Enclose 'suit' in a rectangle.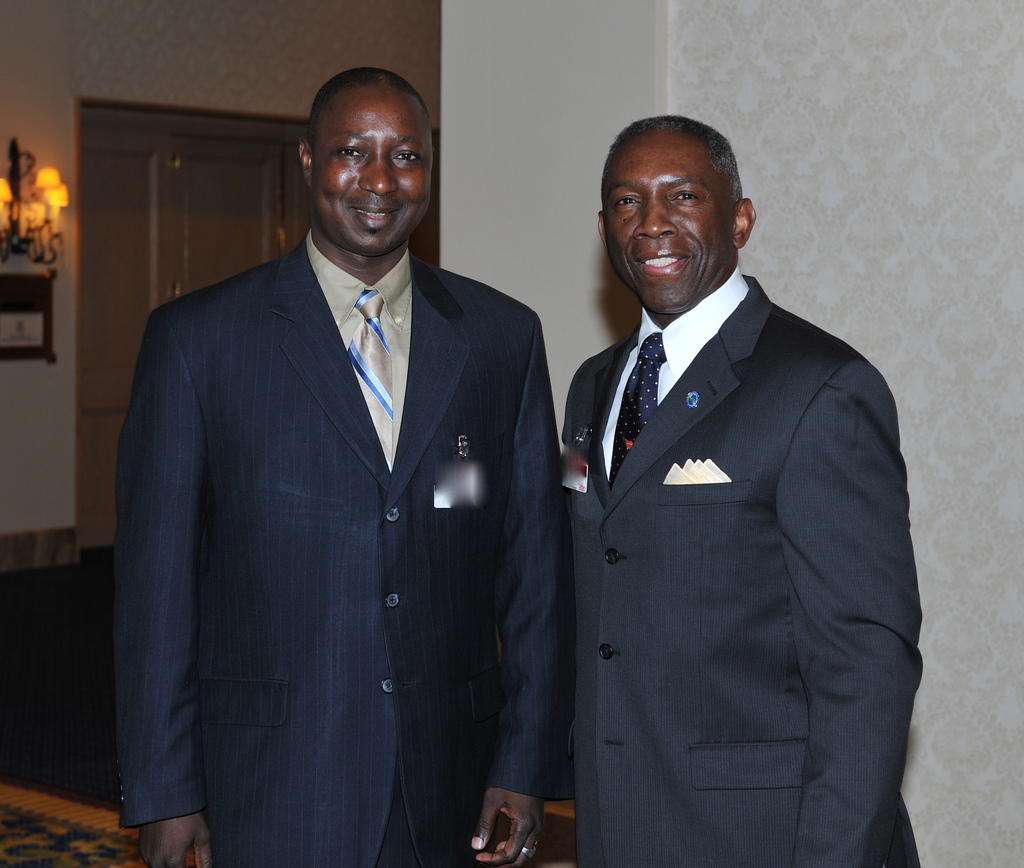
bbox=(554, 248, 925, 867).
